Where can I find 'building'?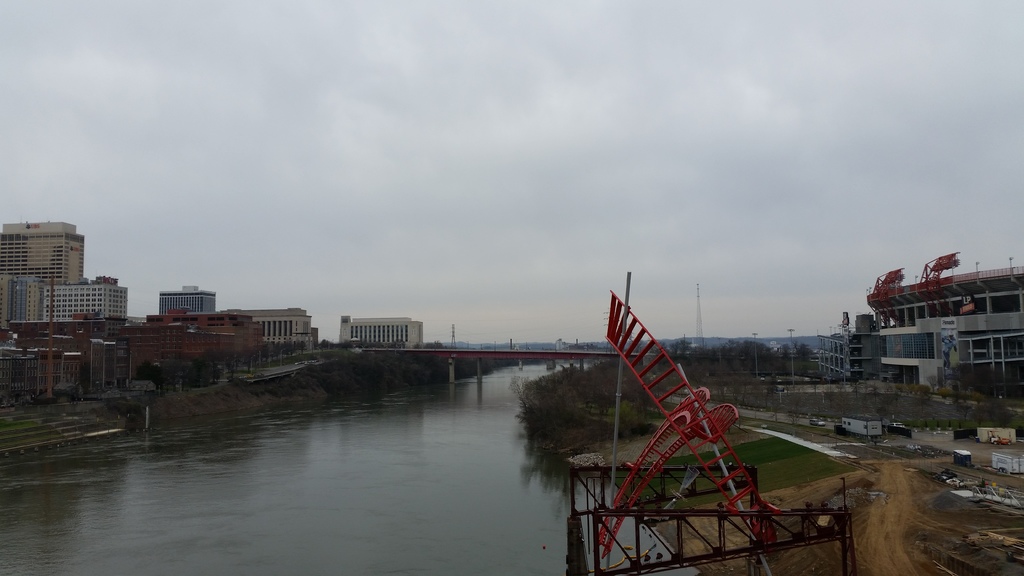
You can find it at bbox=(817, 266, 1023, 399).
